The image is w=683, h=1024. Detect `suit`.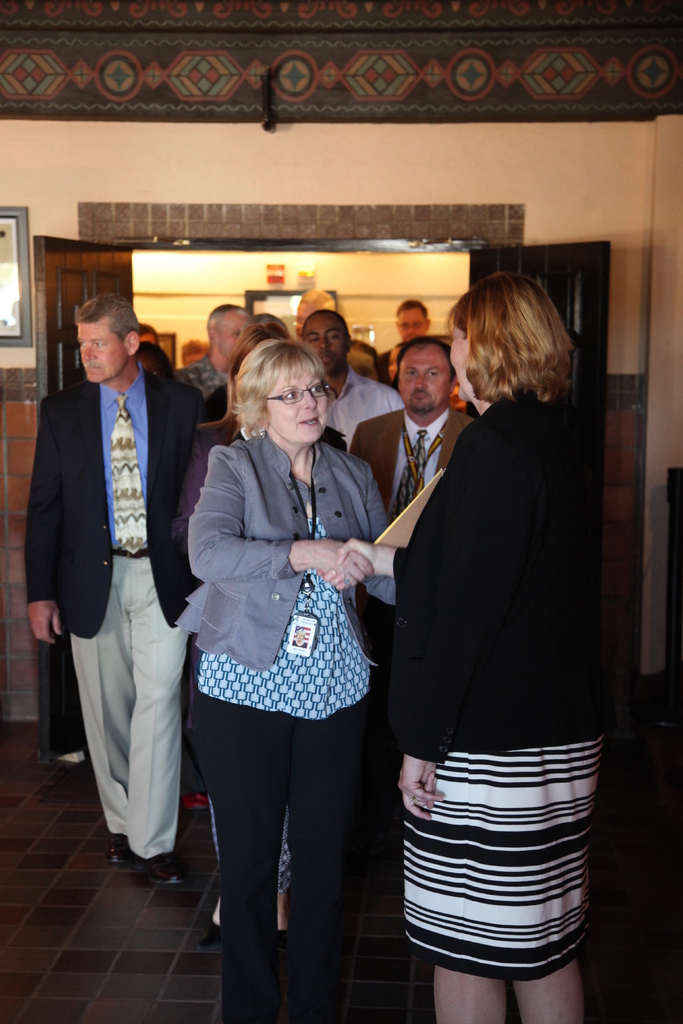
Detection: l=351, t=401, r=474, b=616.
